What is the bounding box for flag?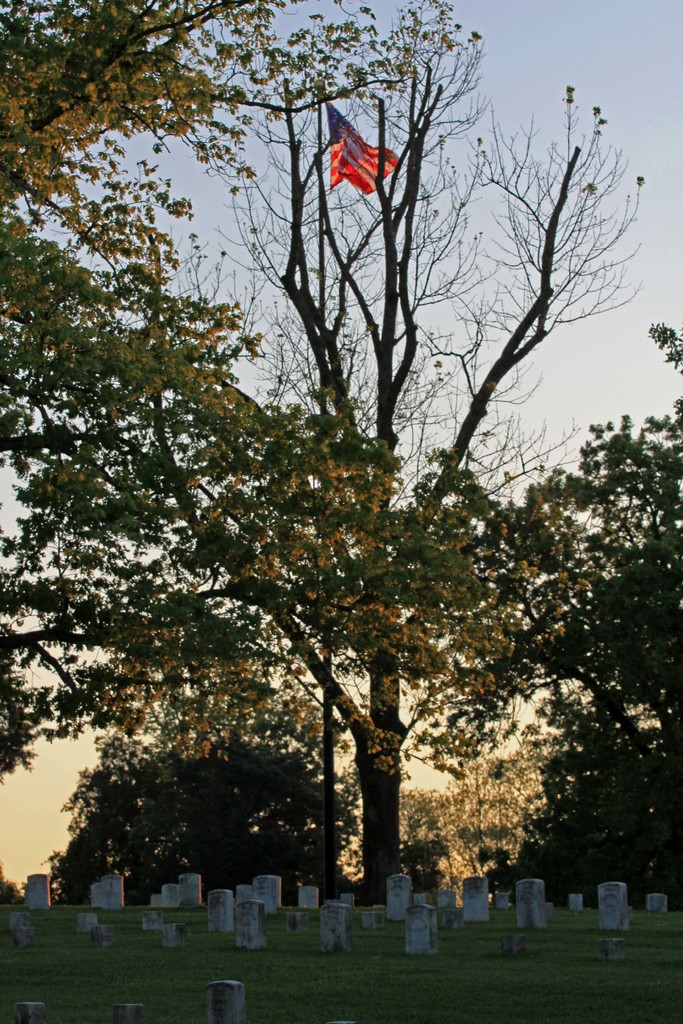
x1=320, y1=94, x2=399, y2=203.
